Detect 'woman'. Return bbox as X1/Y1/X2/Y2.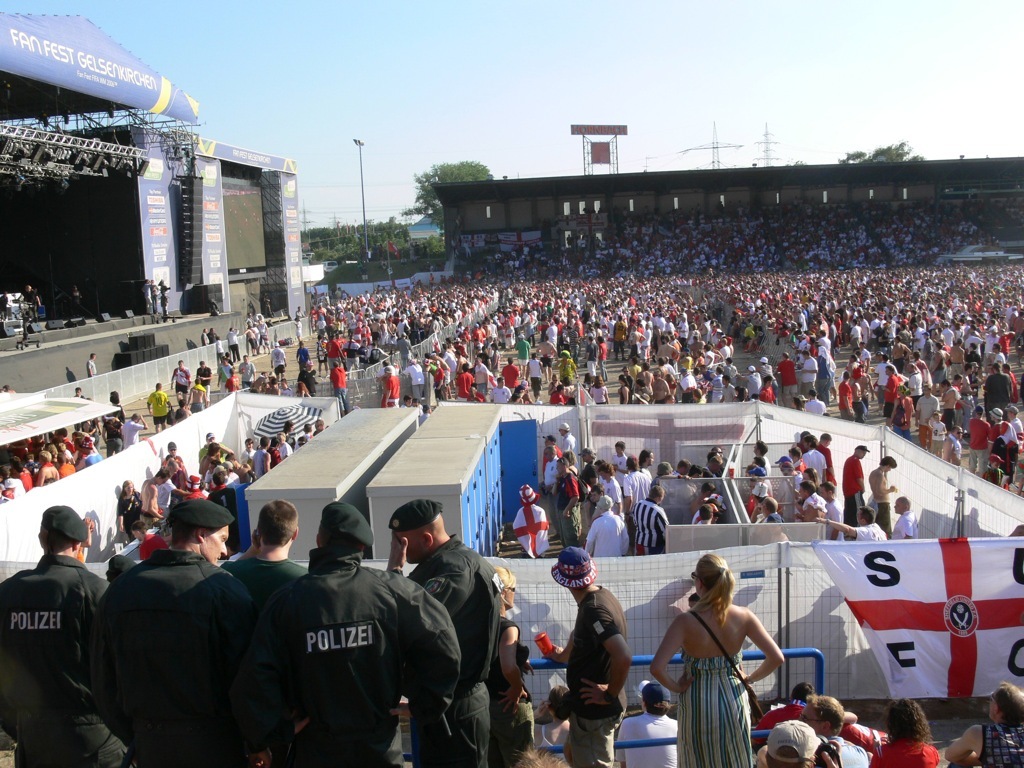
549/383/567/402.
